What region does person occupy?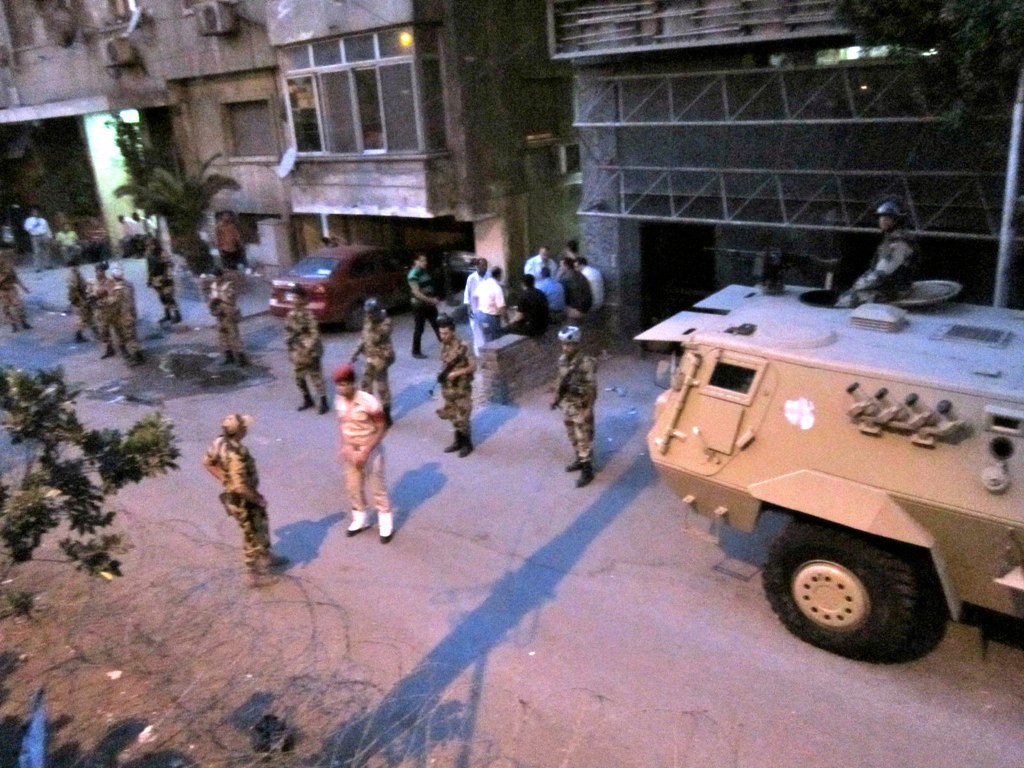
x1=405 y1=250 x2=441 y2=366.
